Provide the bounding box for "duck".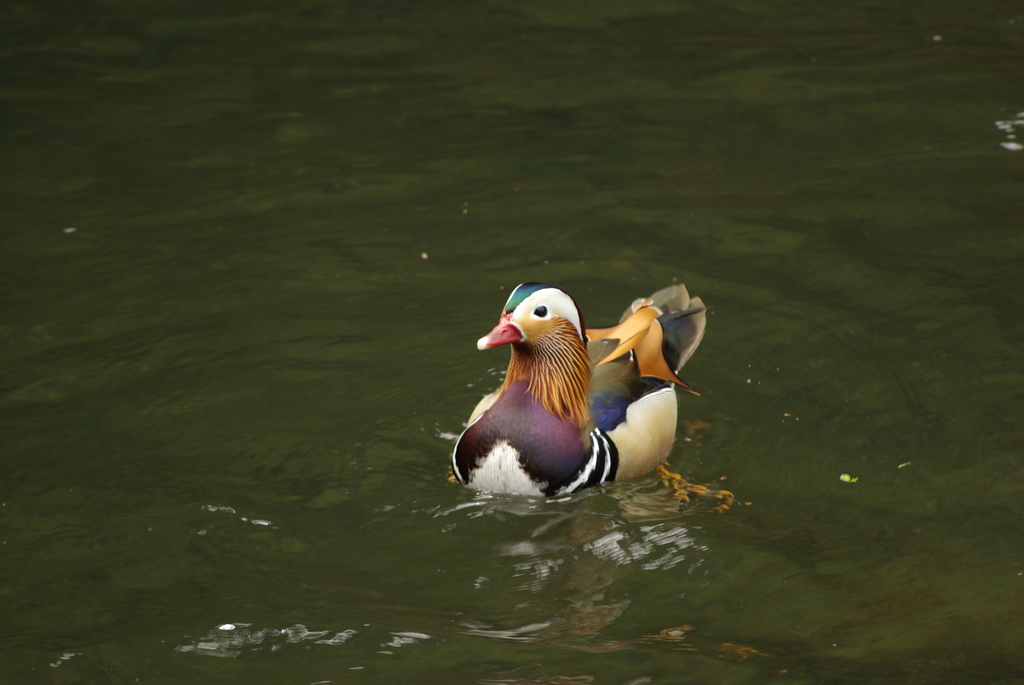
x1=445, y1=280, x2=704, y2=513.
